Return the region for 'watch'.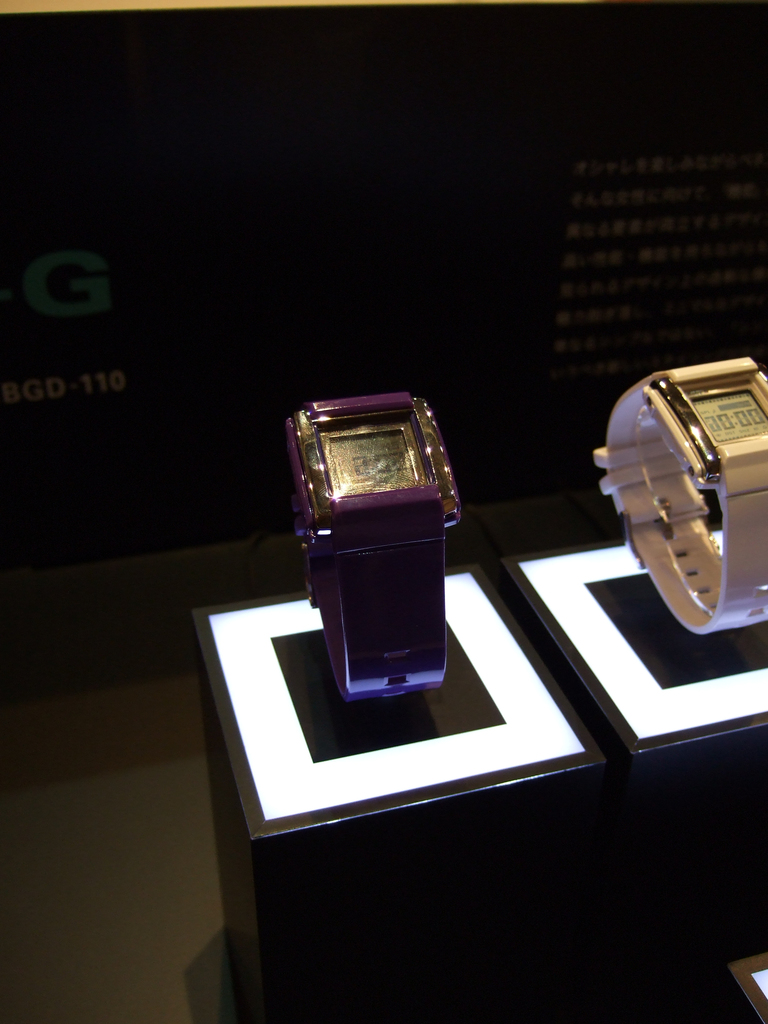
locate(289, 390, 462, 704).
